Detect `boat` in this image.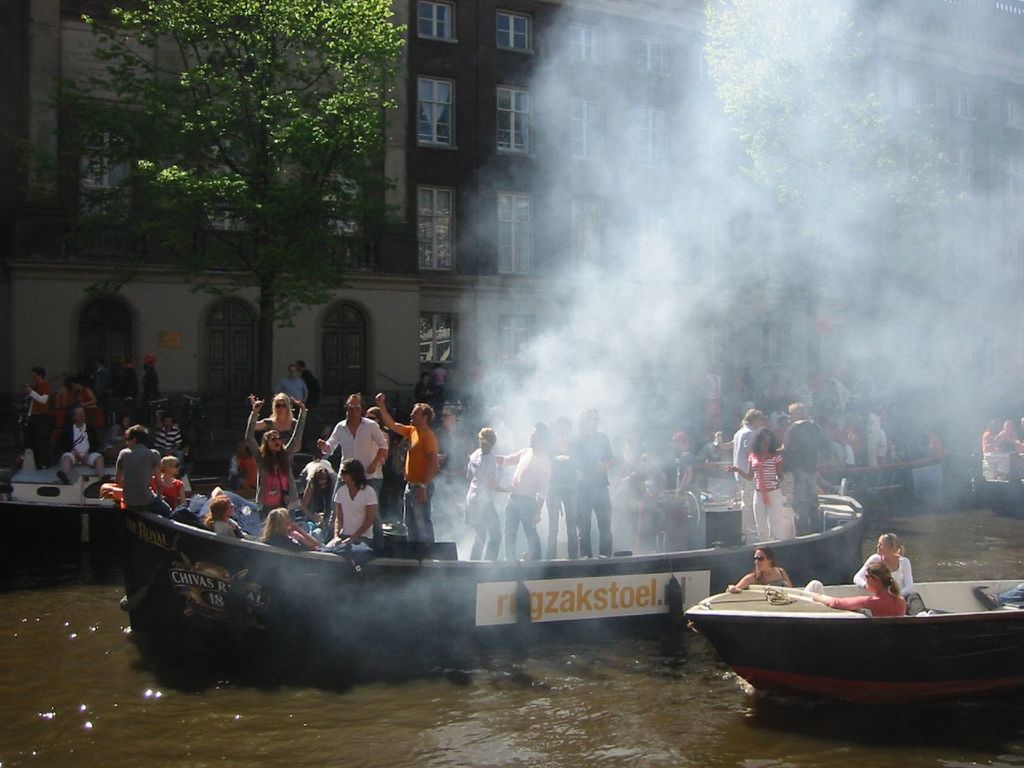
Detection: box=[666, 547, 1023, 728].
